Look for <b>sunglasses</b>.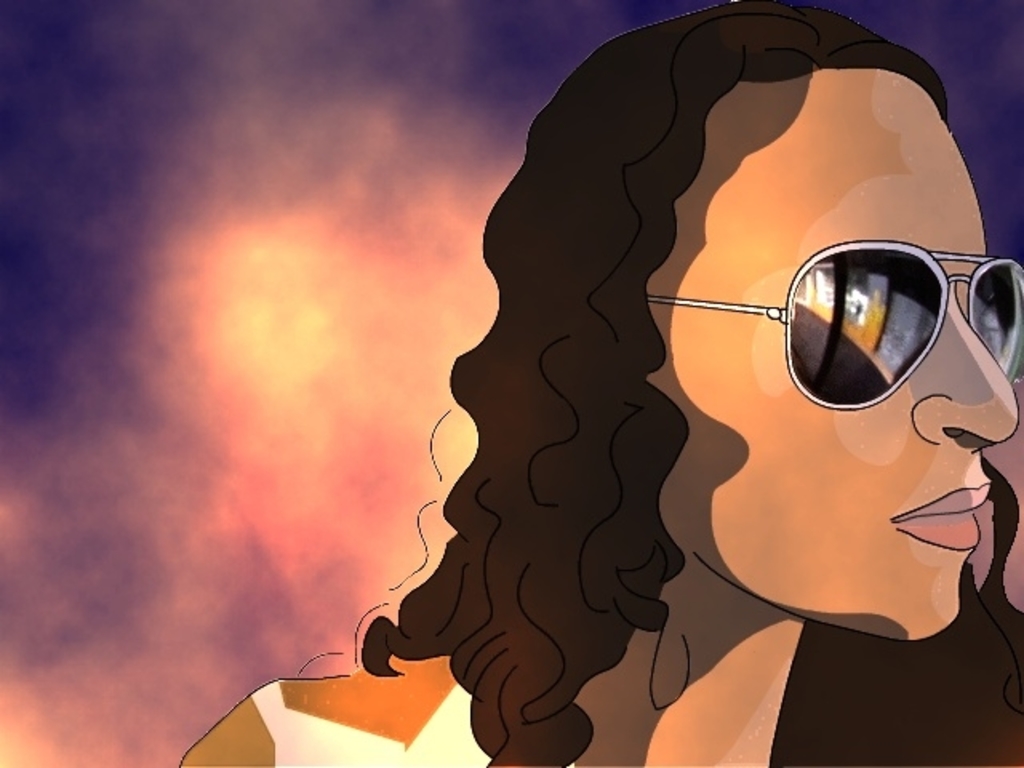
Found: l=645, t=238, r=1022, b=411.
